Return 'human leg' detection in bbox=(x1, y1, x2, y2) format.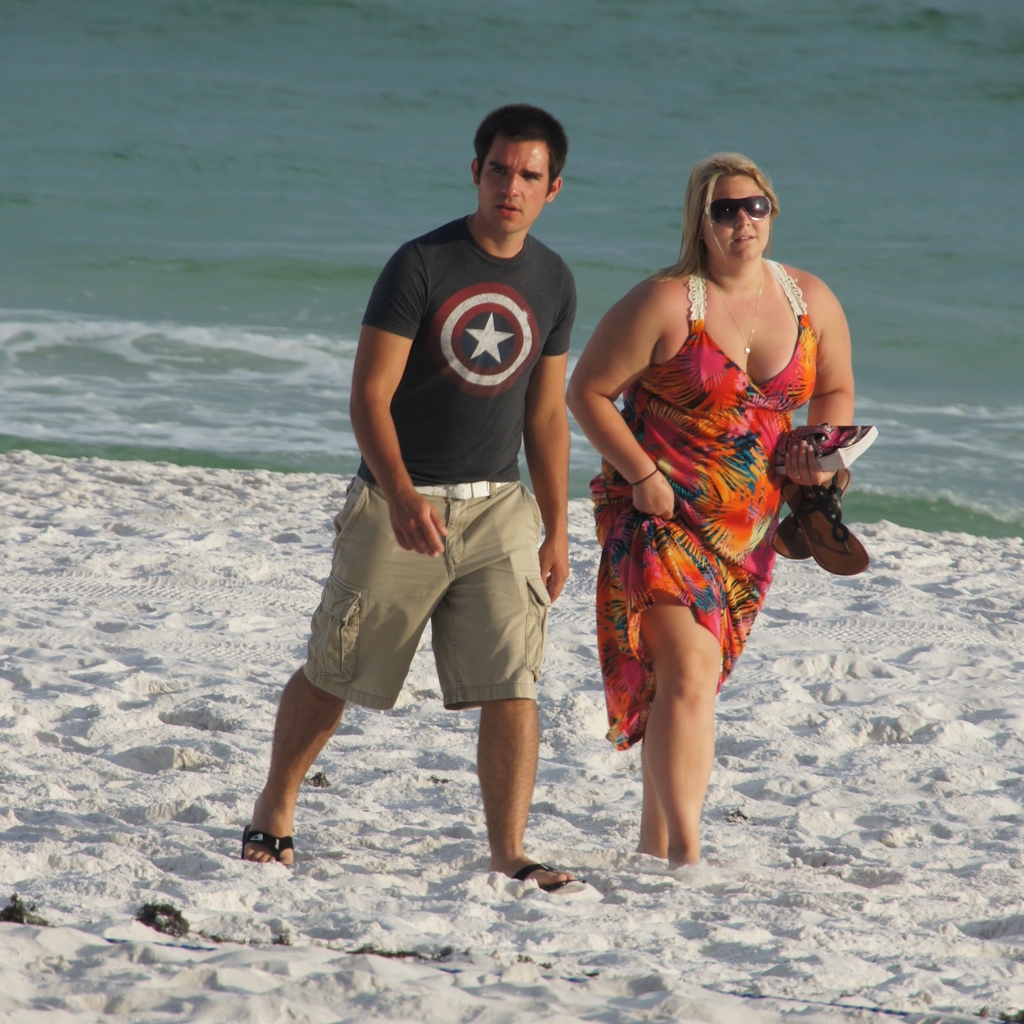
bbox=(642, 740, 678, 858).
